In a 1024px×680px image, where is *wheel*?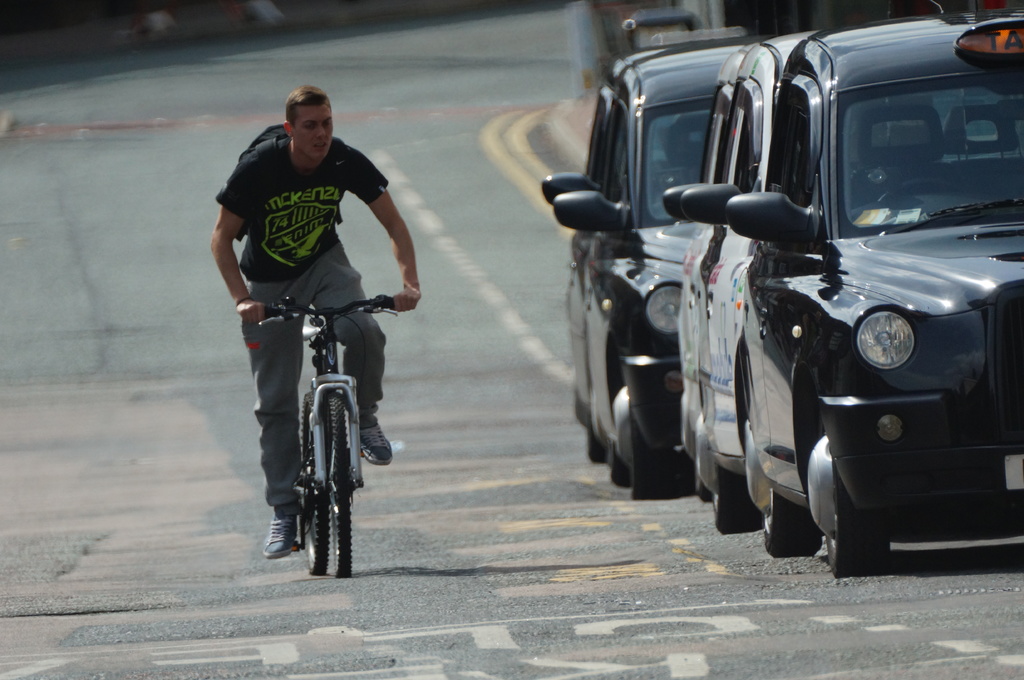
614,407,686,494.
